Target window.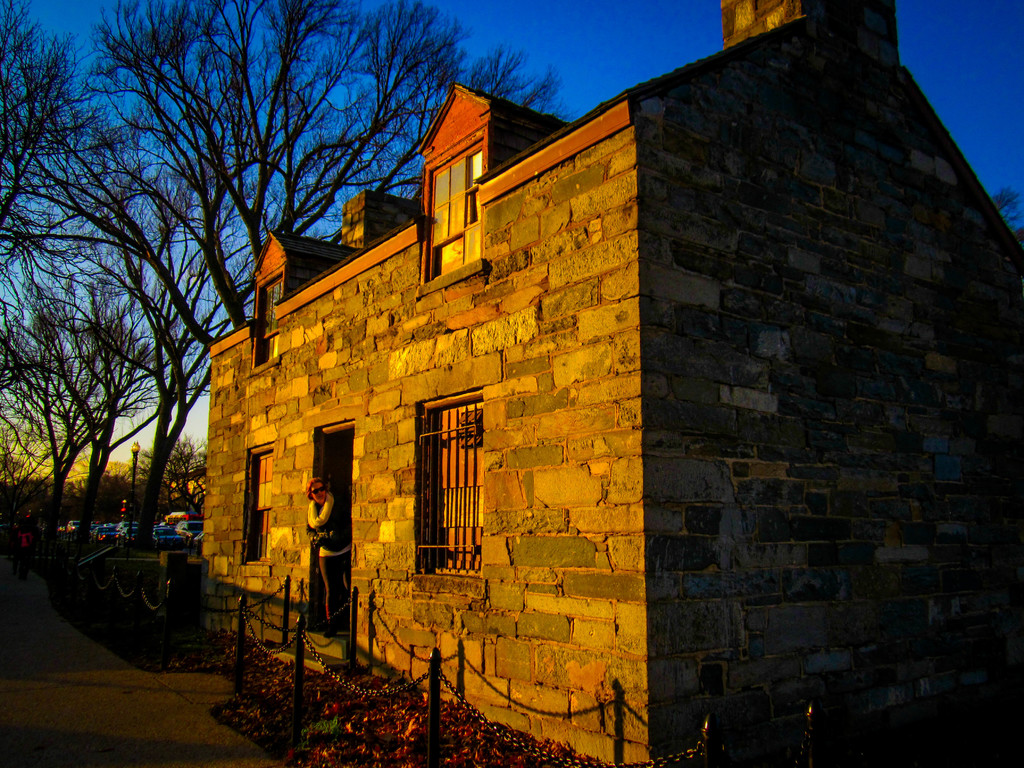
Target region: 415, 384, 489, 580.
